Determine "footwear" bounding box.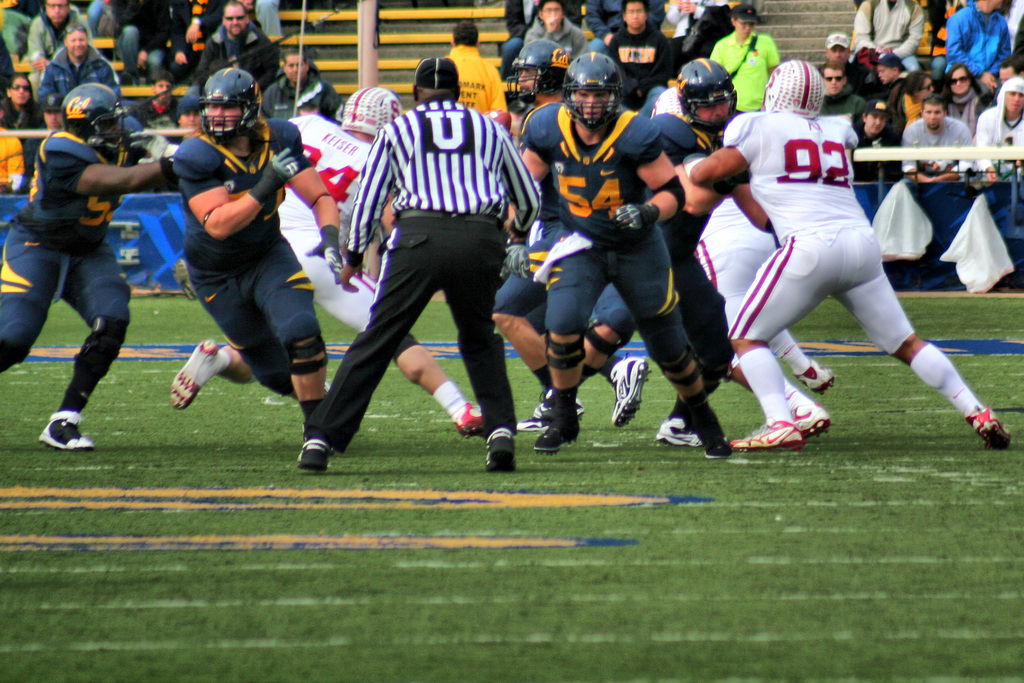
Determined: region(607, 353, 656, 425).
